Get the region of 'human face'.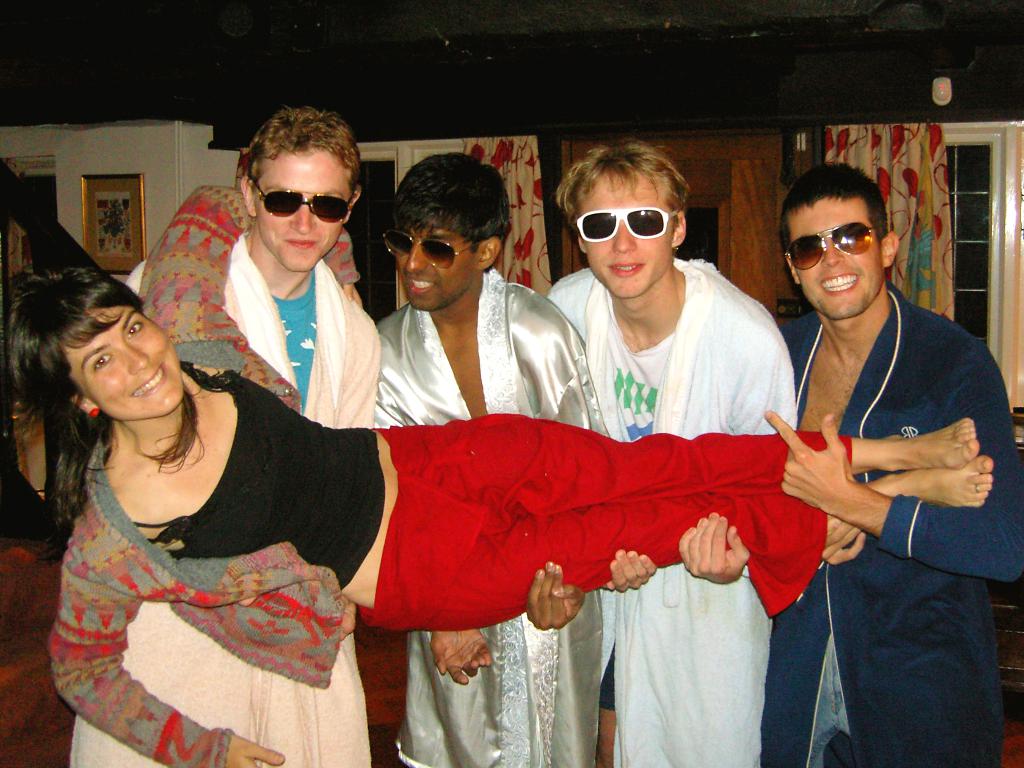
l=397, t=227, r=474, b=309.
